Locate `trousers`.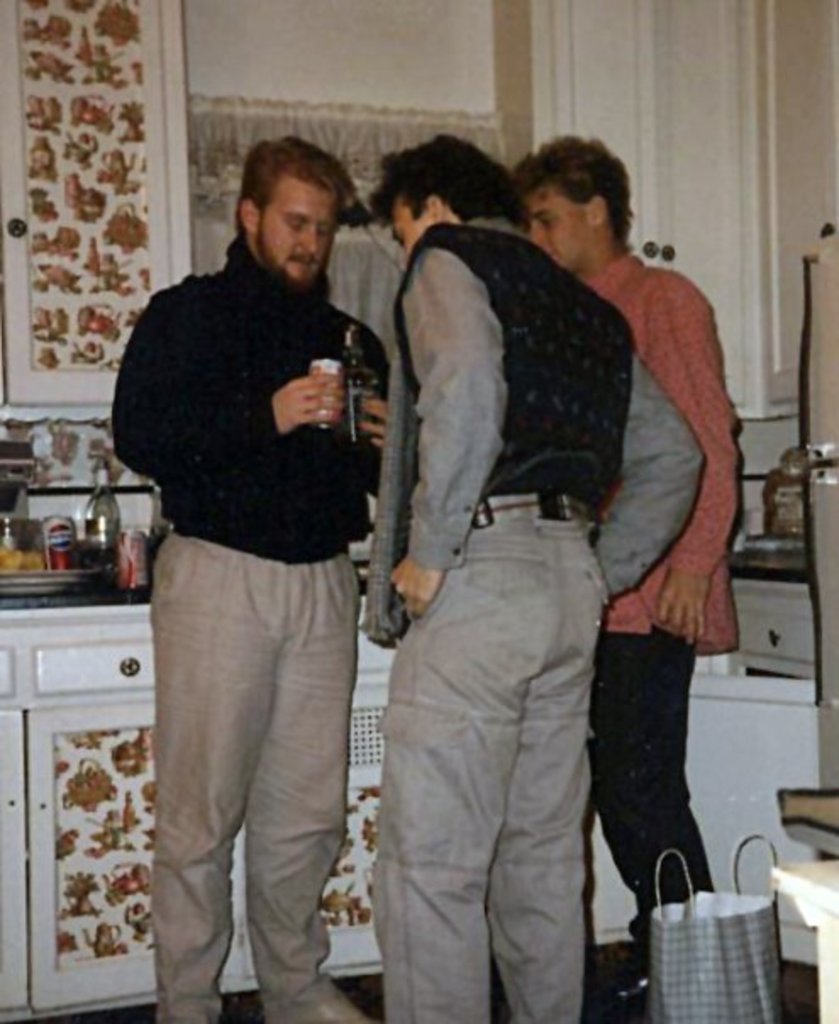
Bounding box: rect(153, 497, 380, 978).
